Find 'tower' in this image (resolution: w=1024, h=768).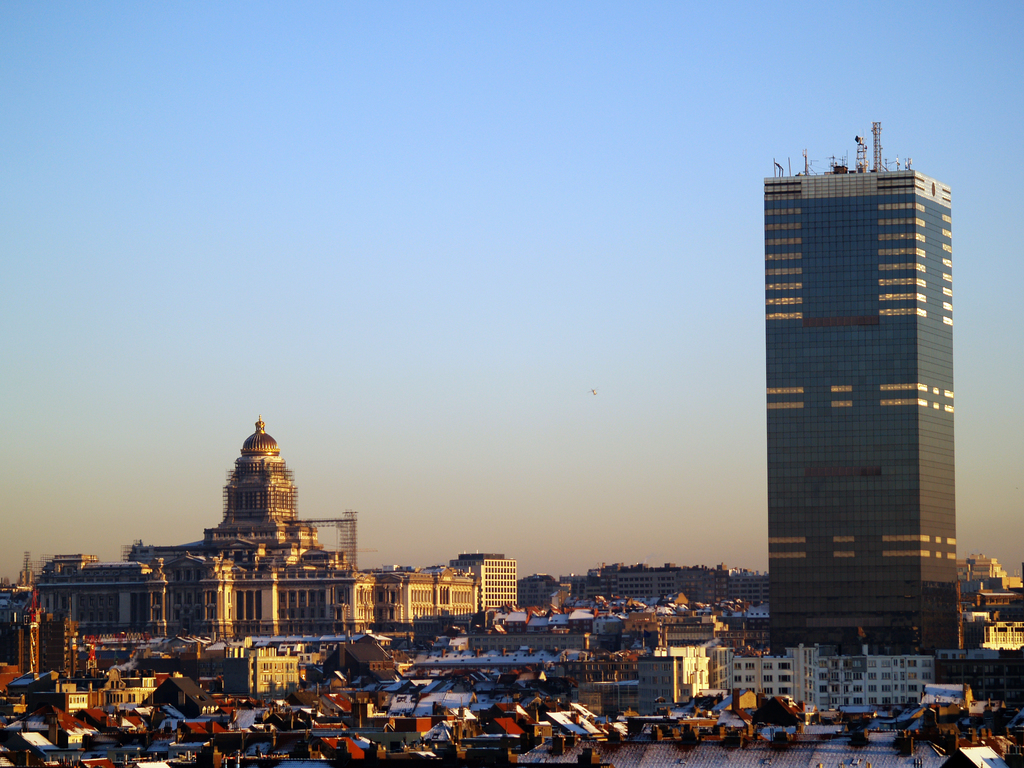
crop(211, 421, 317, 547).
